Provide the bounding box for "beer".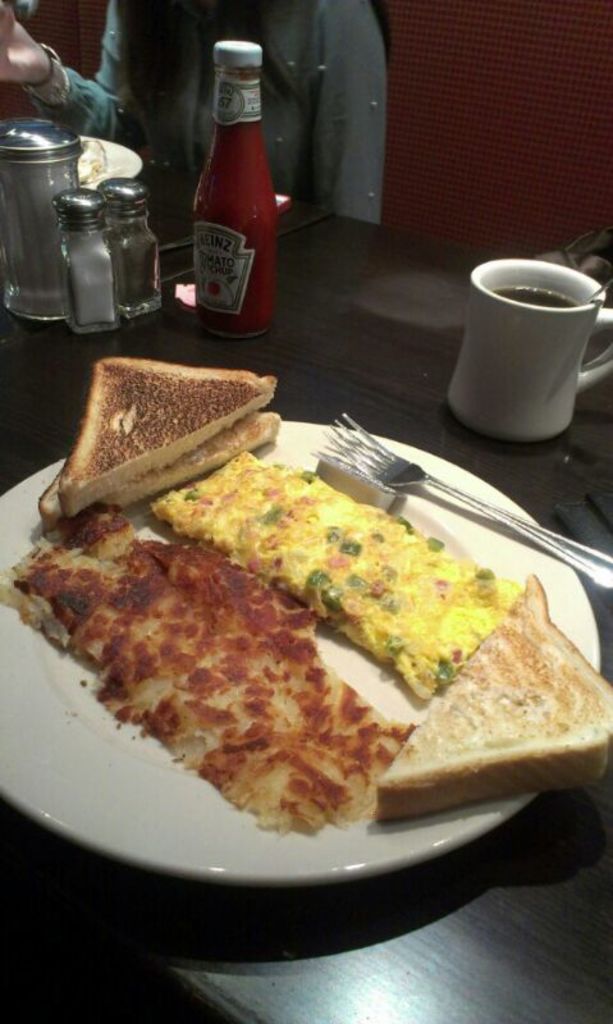
(left=186, top=37, right=271, bottom=340).
